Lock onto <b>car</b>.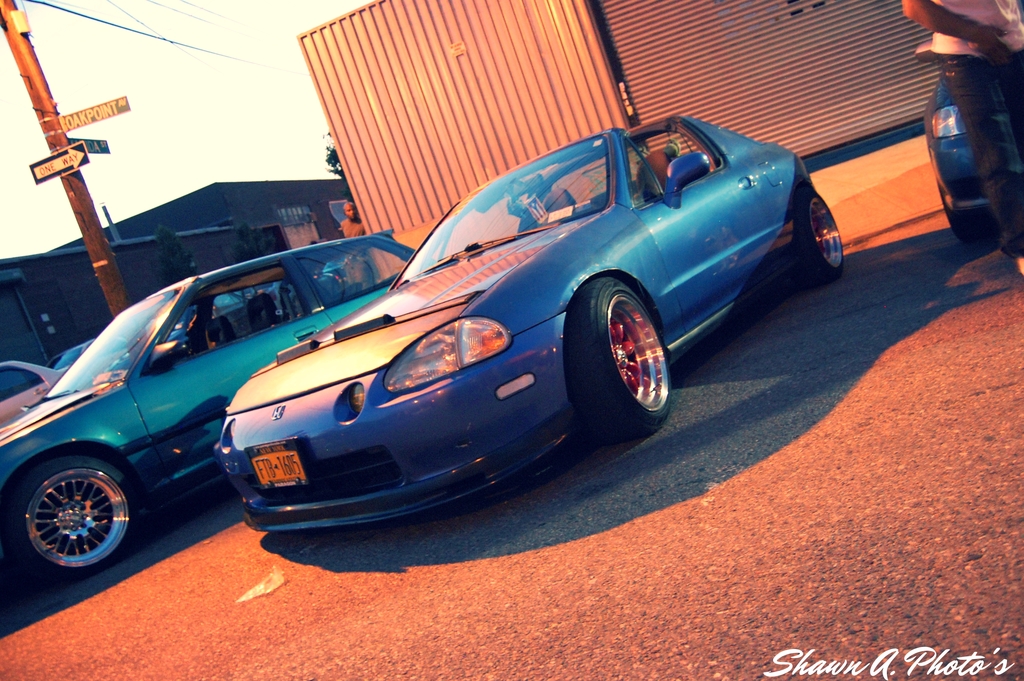
Locked: bbox=(324, 258, 346, 277).
